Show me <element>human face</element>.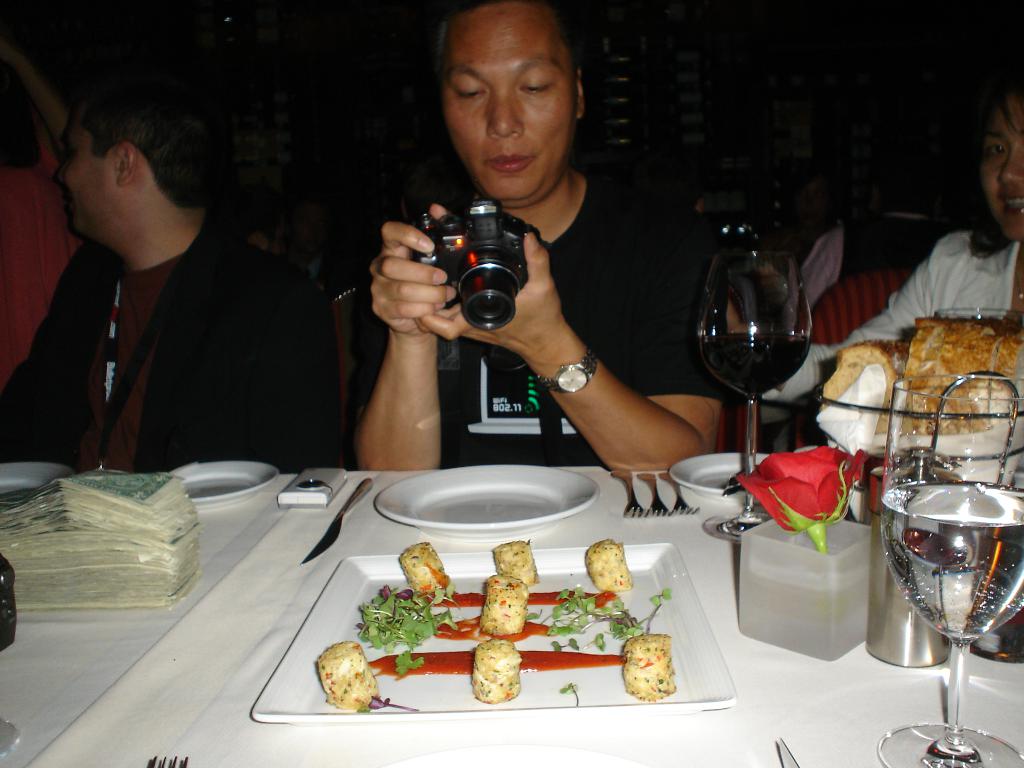
<element>human face</element> is here: bbox=[57, 99, 118, 245].
